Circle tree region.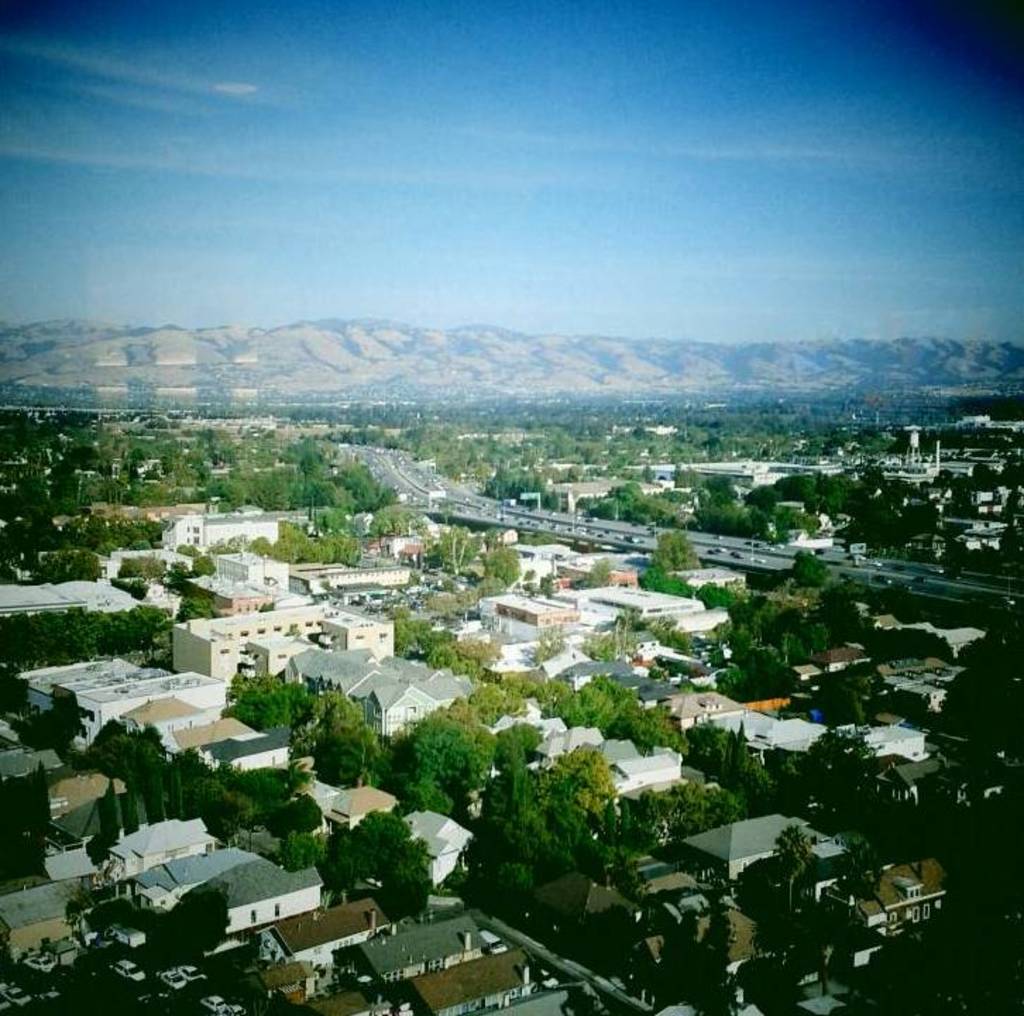
Region: bbox=[683, 707, 805, 807].
